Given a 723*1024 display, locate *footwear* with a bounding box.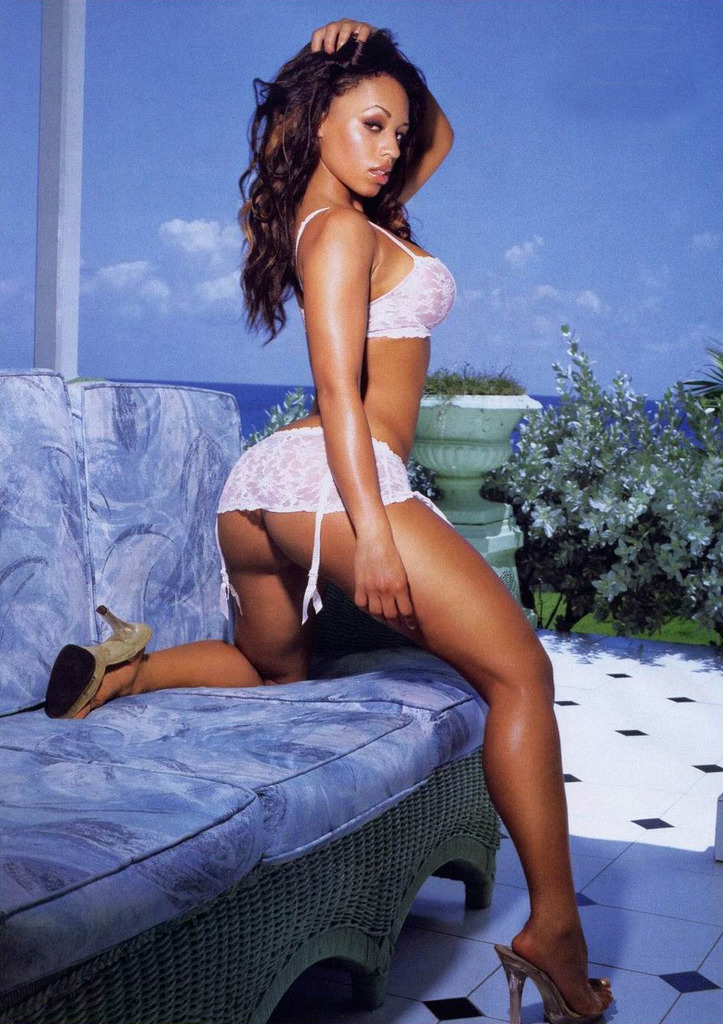
Located: <box>495,940,615,1023</box>.
